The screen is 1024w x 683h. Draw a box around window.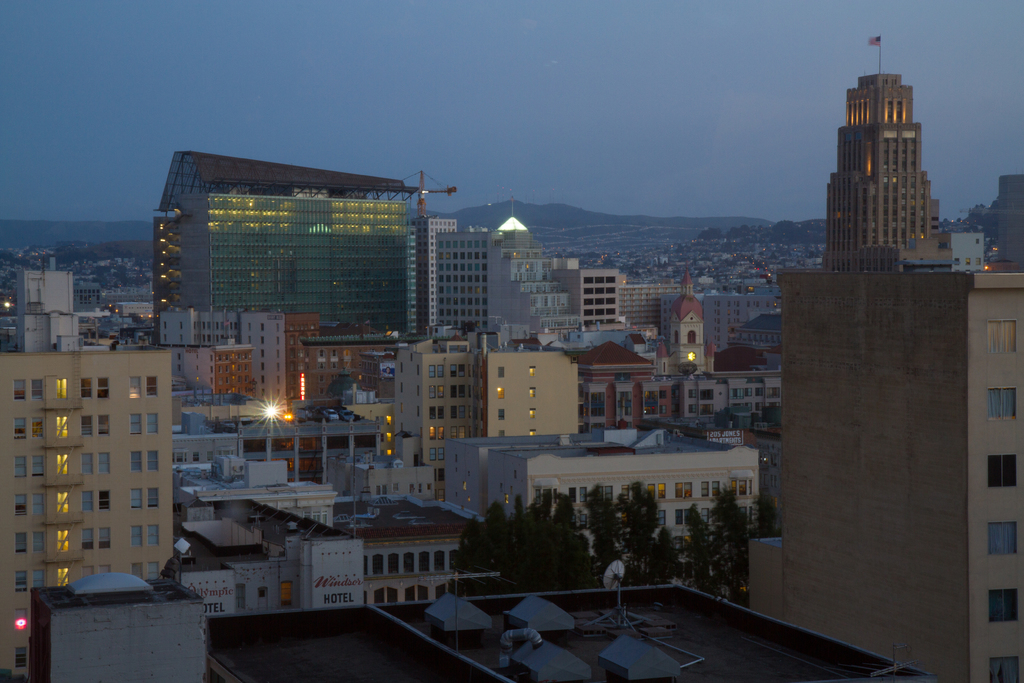
rect(131, 564, 143, 580).
